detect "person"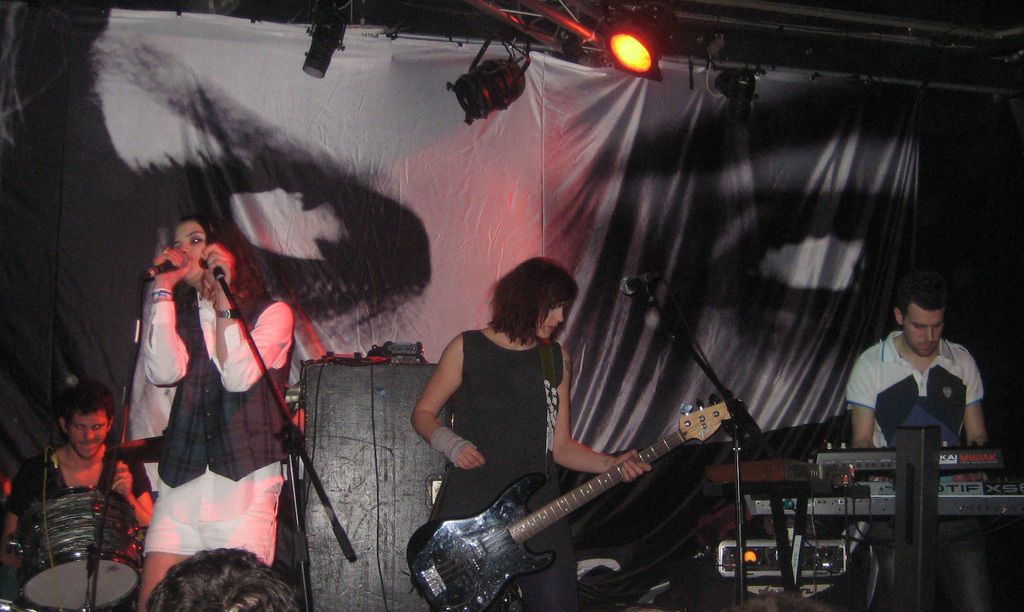
(left=0, top=376, right=161, bottom=562)
